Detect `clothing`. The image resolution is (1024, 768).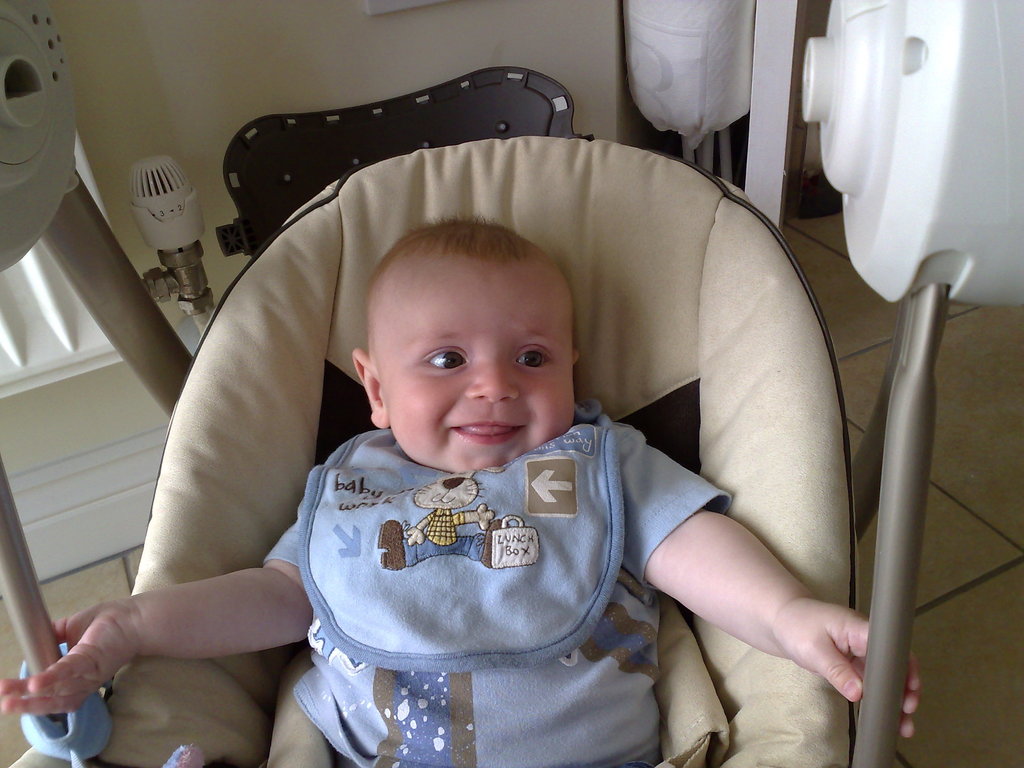
bbox=[259, 420, 732, 767].
